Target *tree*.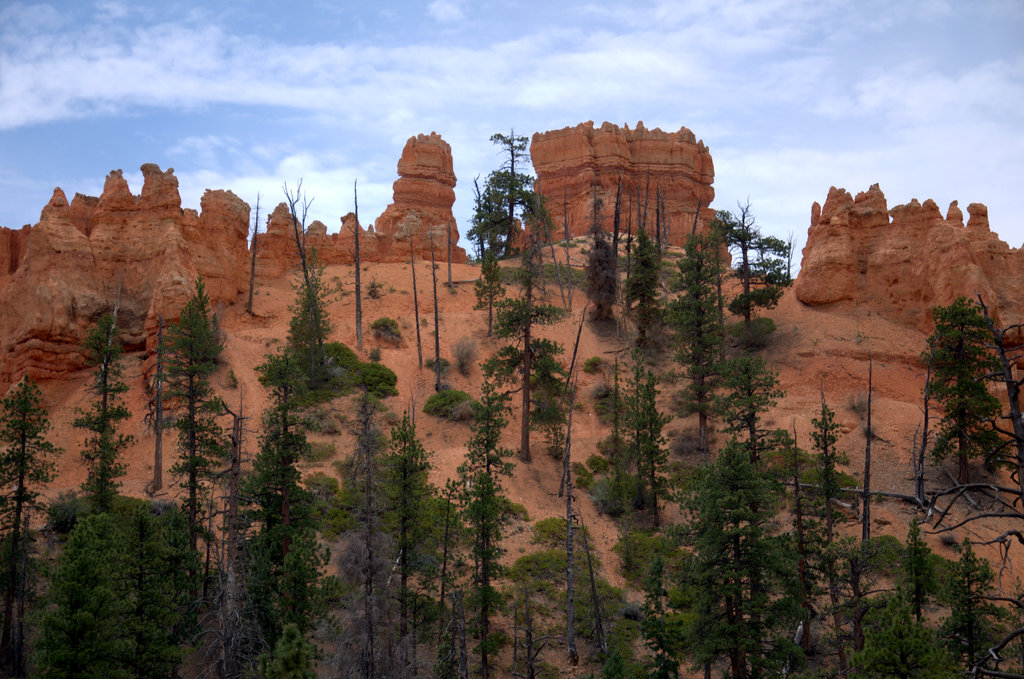
Target region: x1=274, y1=624, x2=321, y2=678.
